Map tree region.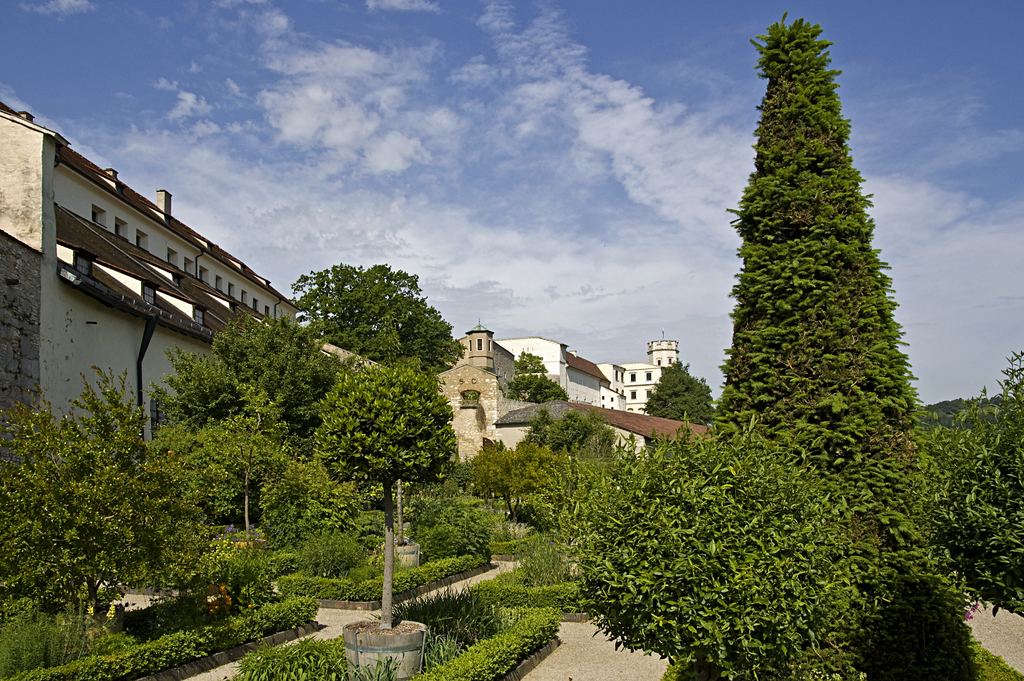
Mapped to box(918, 343, 1023, 613).
